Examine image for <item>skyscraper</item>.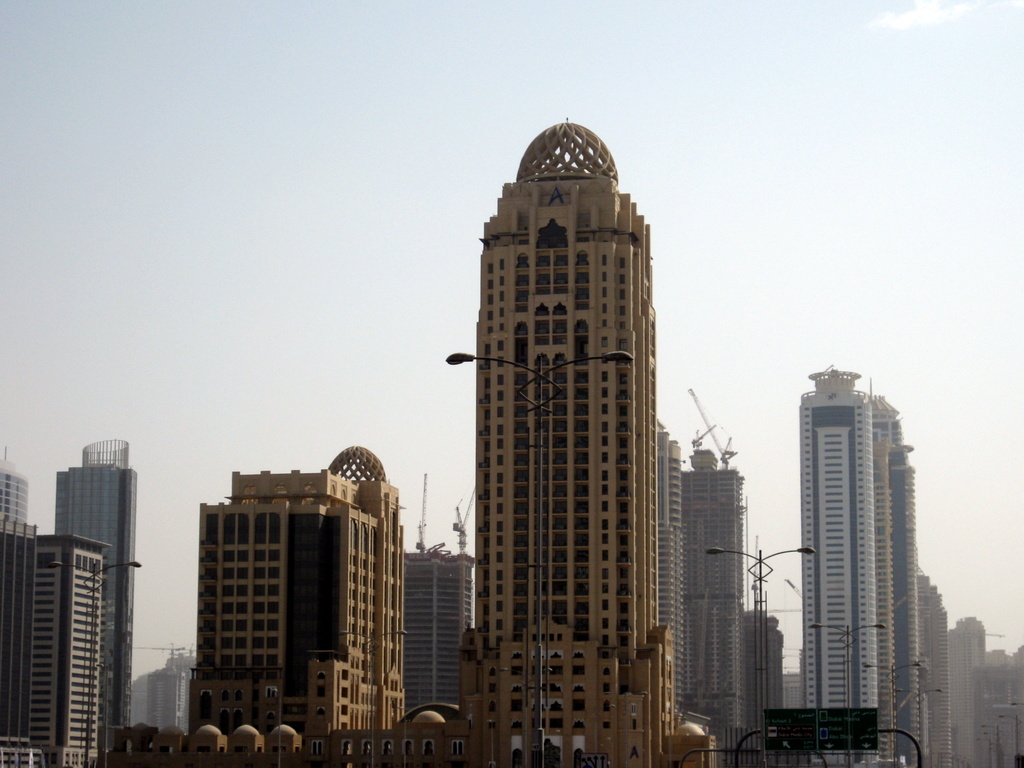
Examination result: region(476, 111, 719, 767).
